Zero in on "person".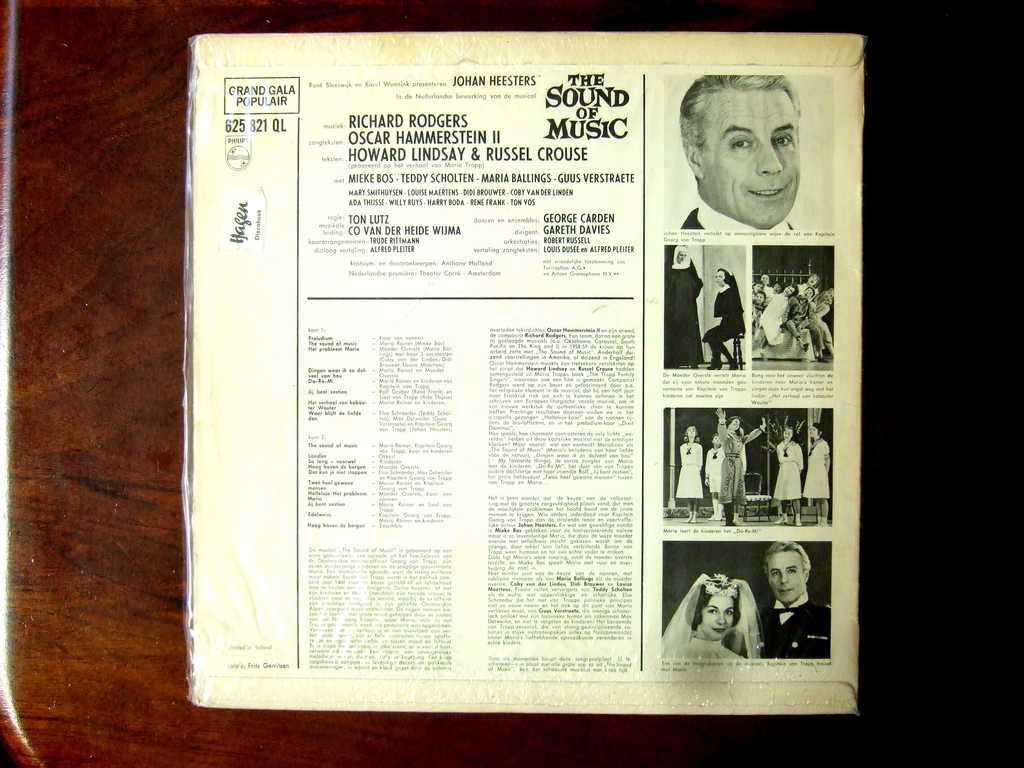
Zeroed in: <box>657,576,766,662</box>.
